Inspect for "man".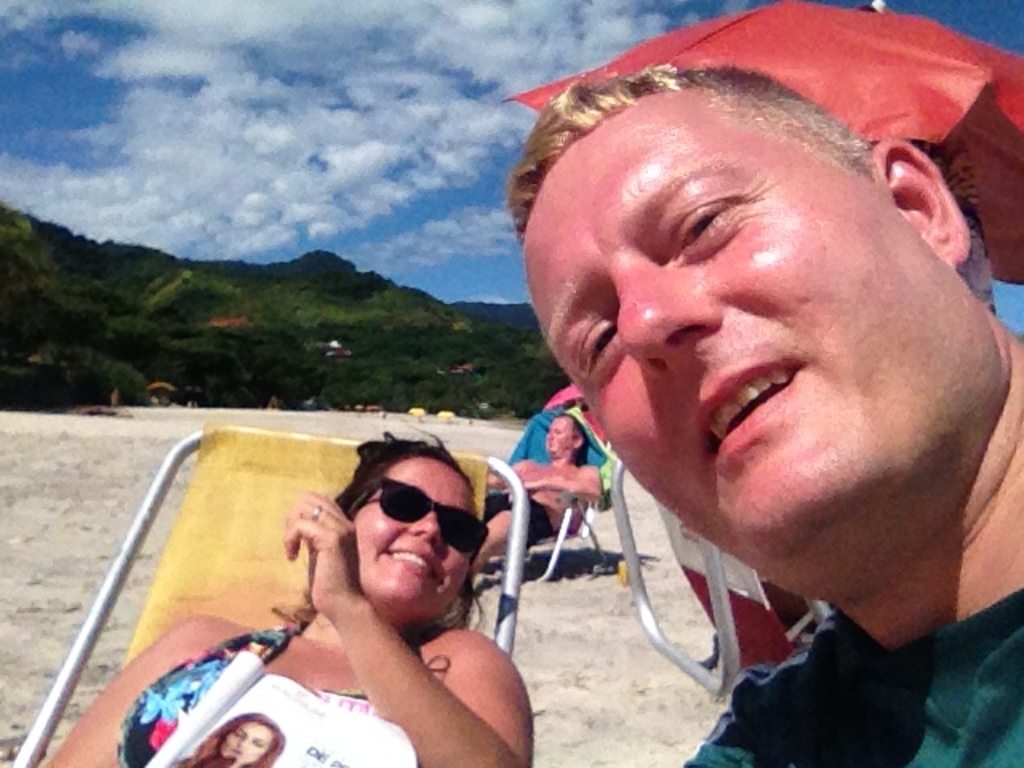
Inspection: box=[474, 410, 606, 573].
